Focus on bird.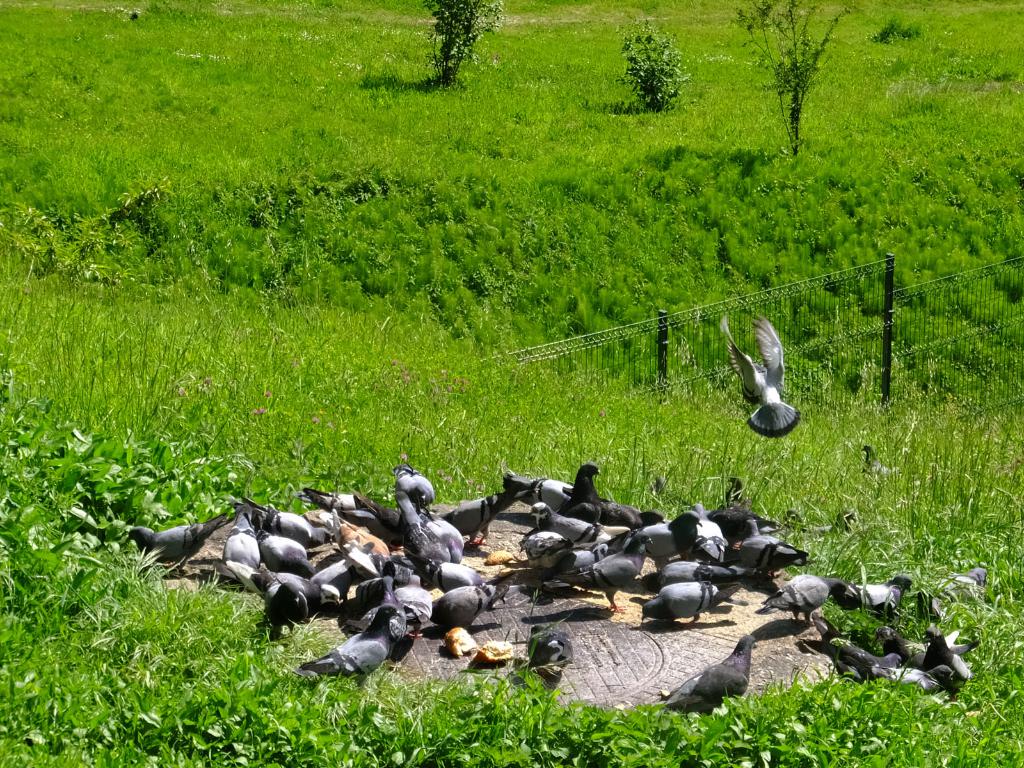
Focused at 718 311 803 436.
